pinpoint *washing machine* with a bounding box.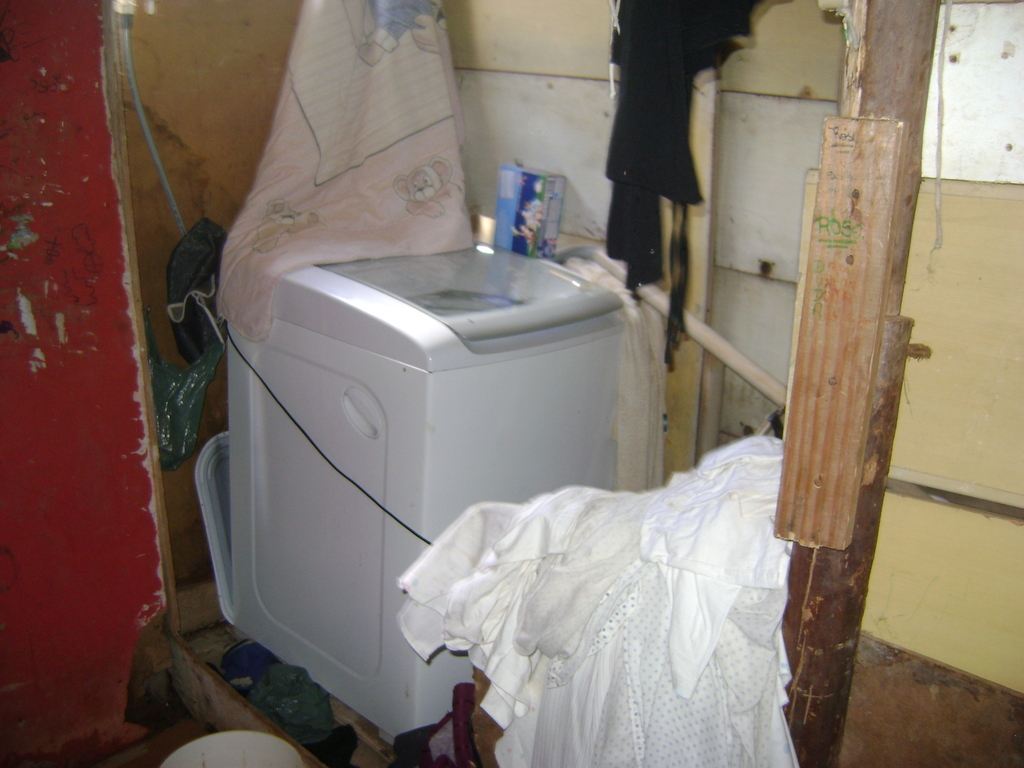
(x1=182, y1=233, x2=620, y2=746).
